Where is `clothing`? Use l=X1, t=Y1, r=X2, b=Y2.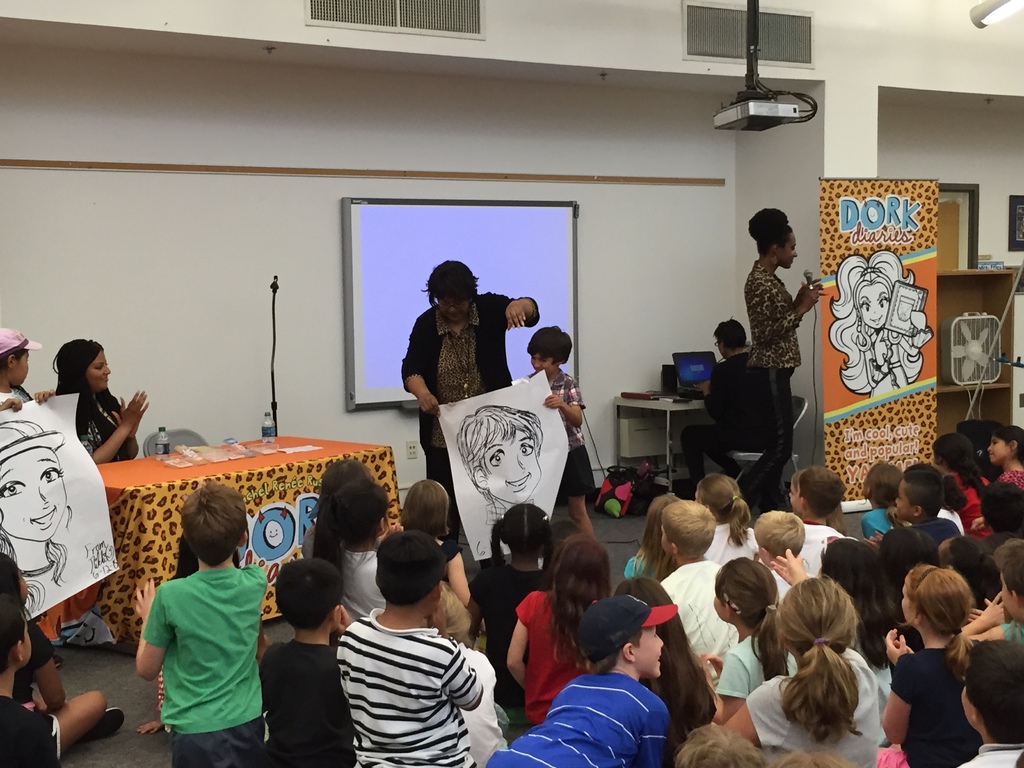
l=1002, t=616, r=1023, b=646.
